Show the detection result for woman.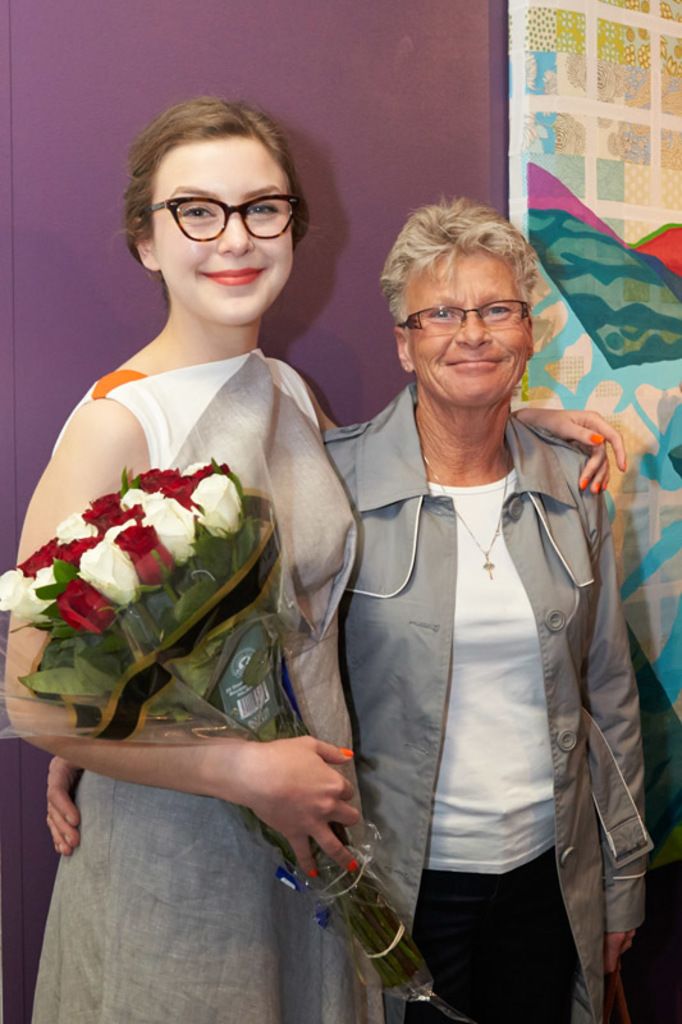
<region>0, 99, 623, 1023</region>.
